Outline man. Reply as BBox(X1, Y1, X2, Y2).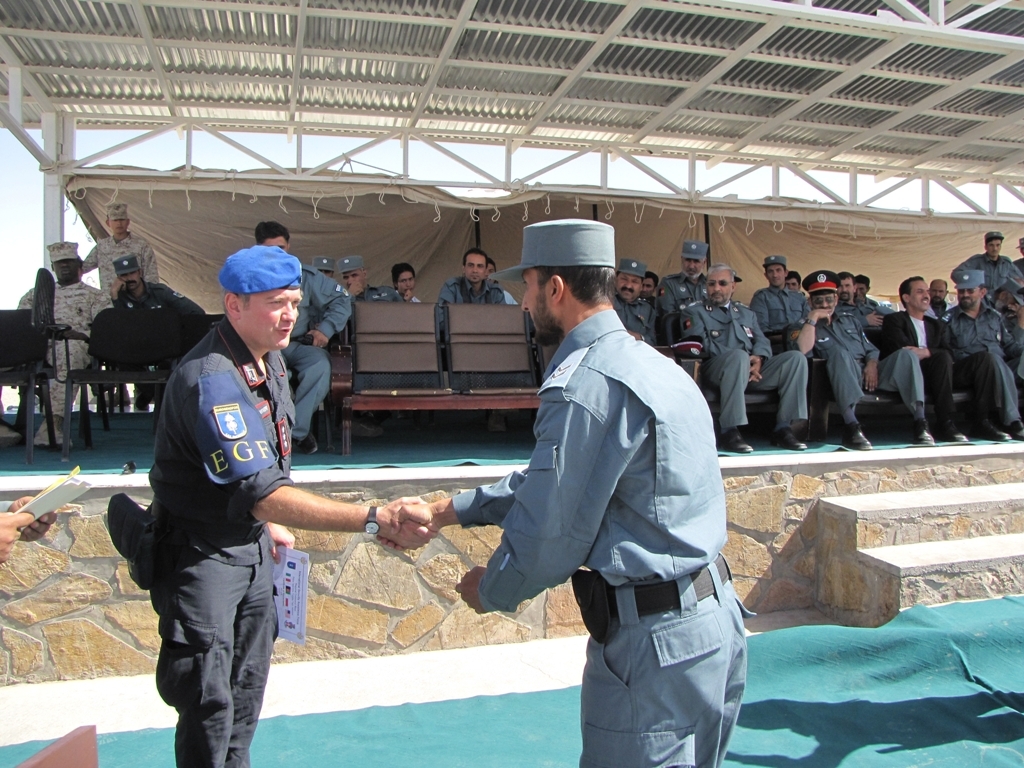
BBox(149, 243, 440, 767).
